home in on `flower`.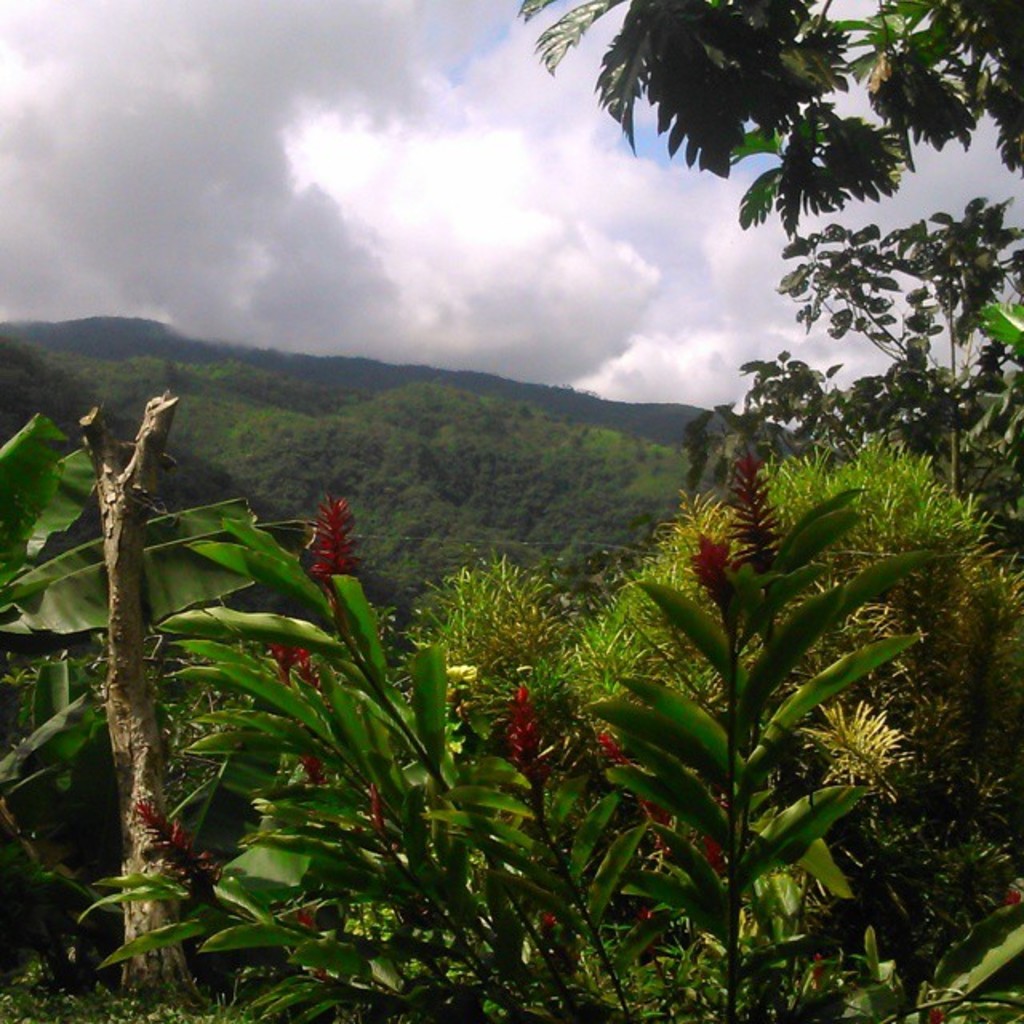
Homed in at crop(605, 731, 678, 843).
